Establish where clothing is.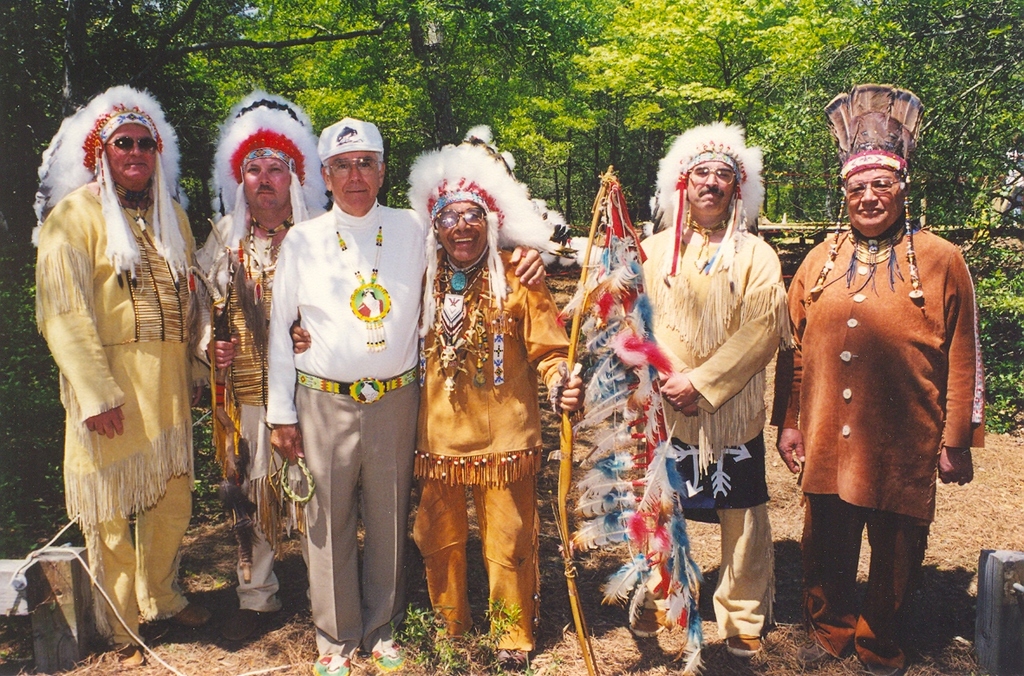
Established at bbox=(771, 230, 988, 675).
